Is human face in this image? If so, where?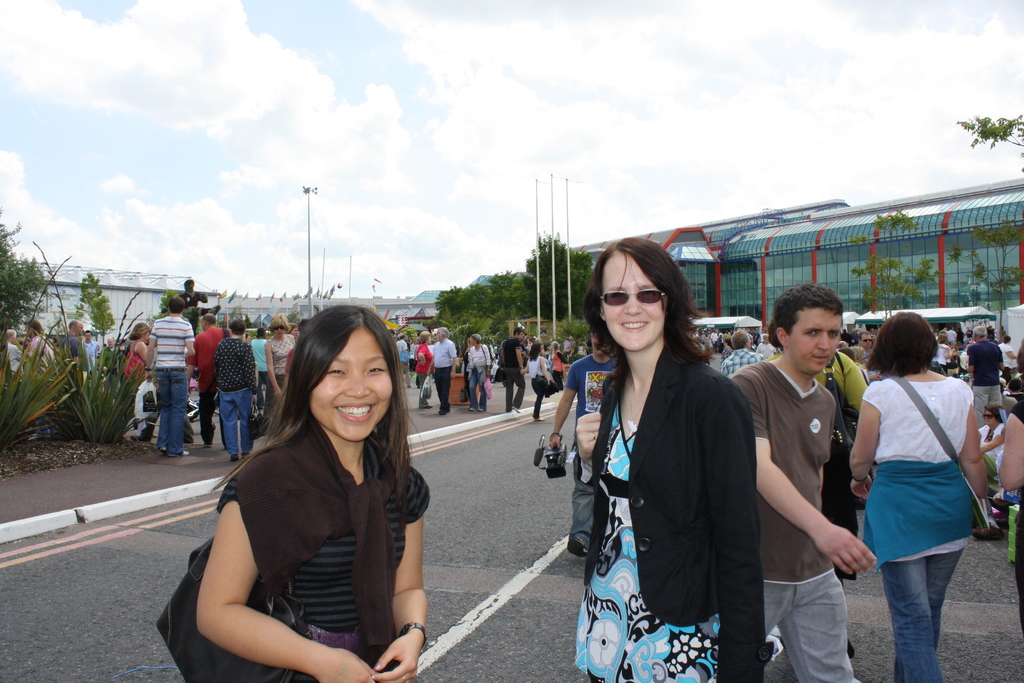
Yes, at <box>601,252,670,350</box>.
